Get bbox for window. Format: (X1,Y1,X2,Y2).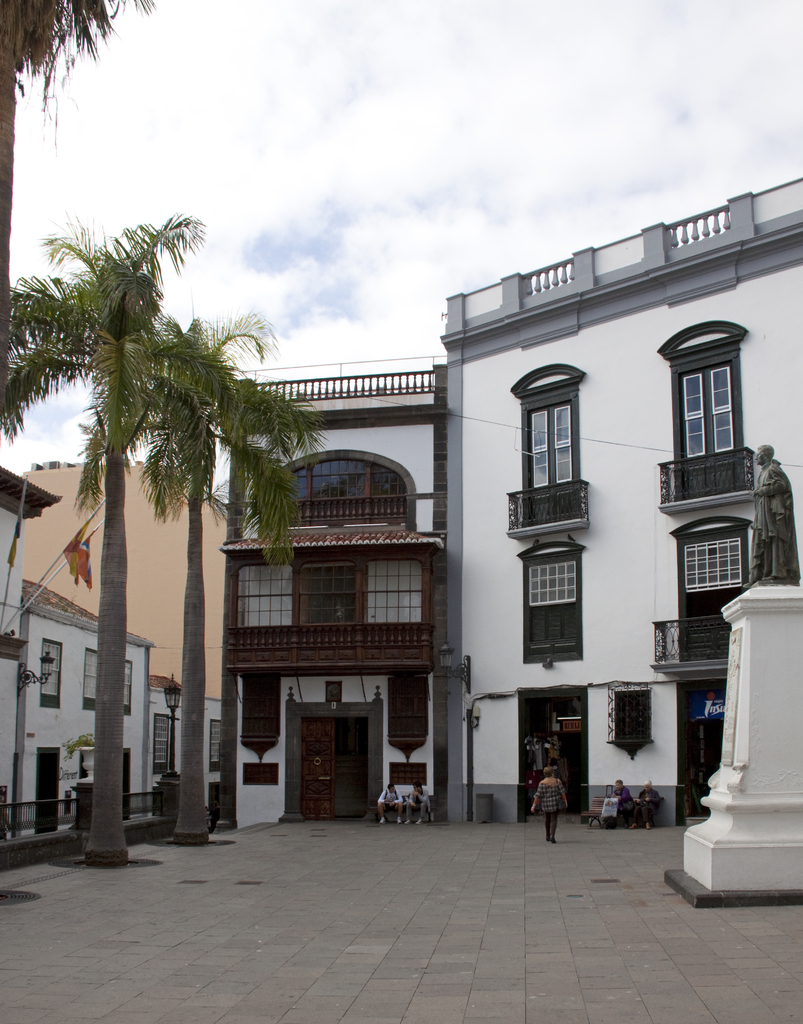
(362,557,425,625).
